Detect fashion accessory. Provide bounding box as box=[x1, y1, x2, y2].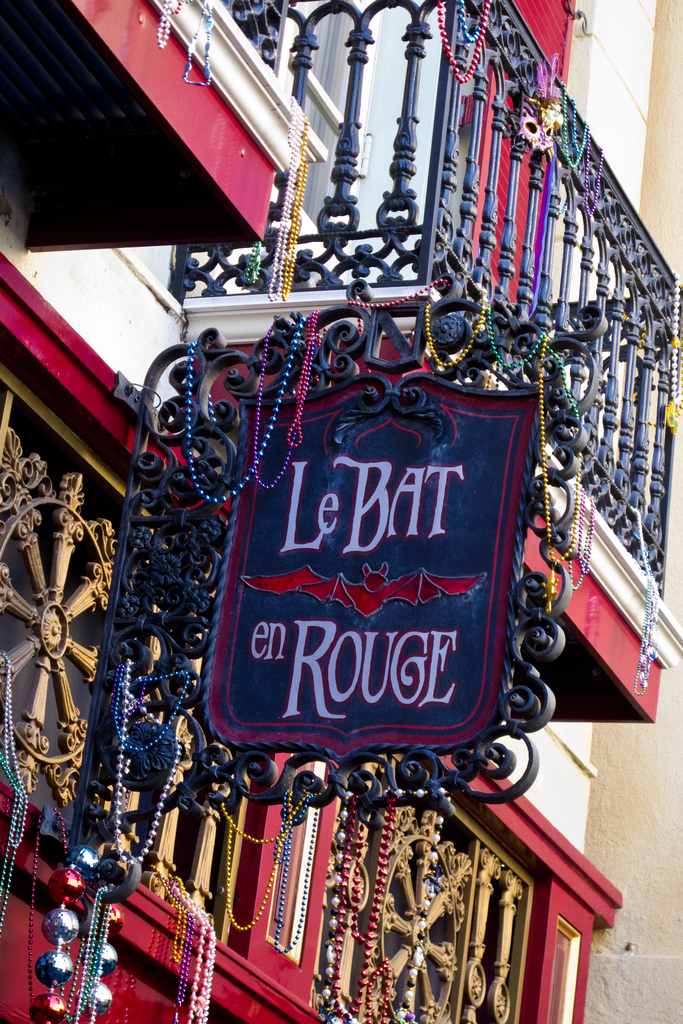
box=[286, 314, 327, 447].
